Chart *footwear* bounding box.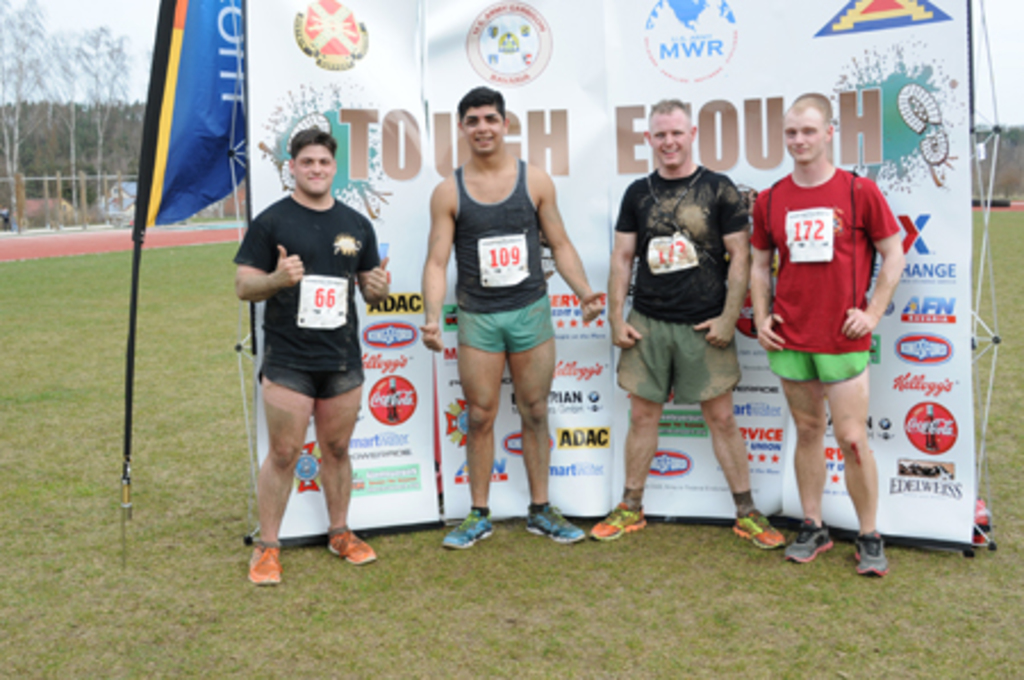
Charted: (730,505,785,548).
